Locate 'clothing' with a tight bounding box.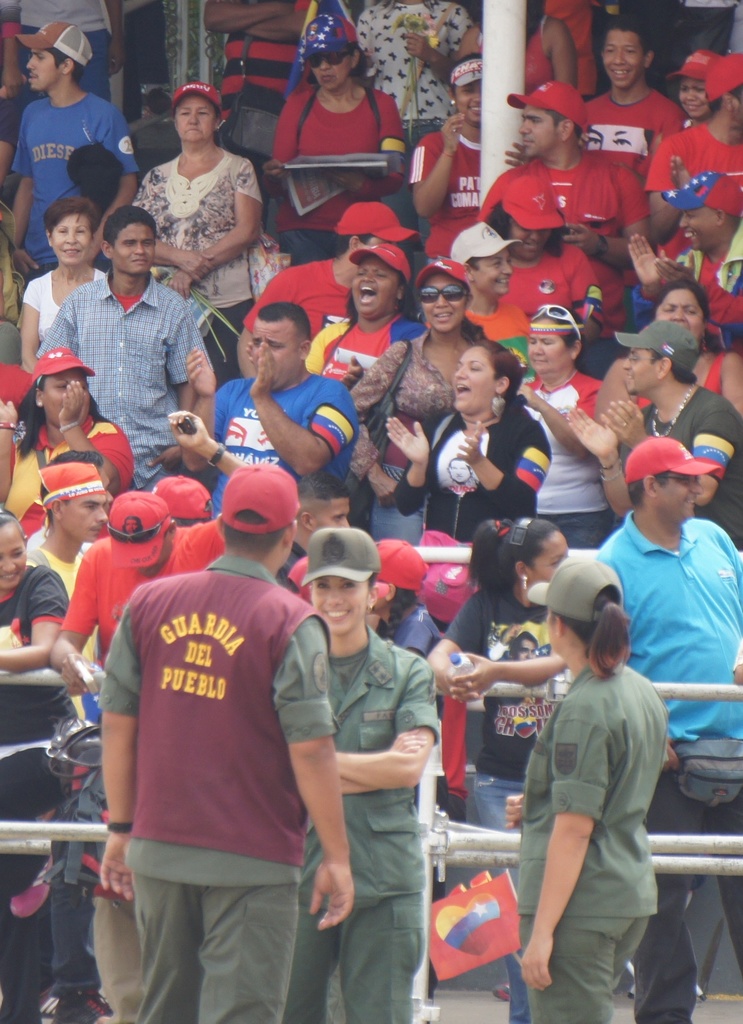
(503,152,624,246).
